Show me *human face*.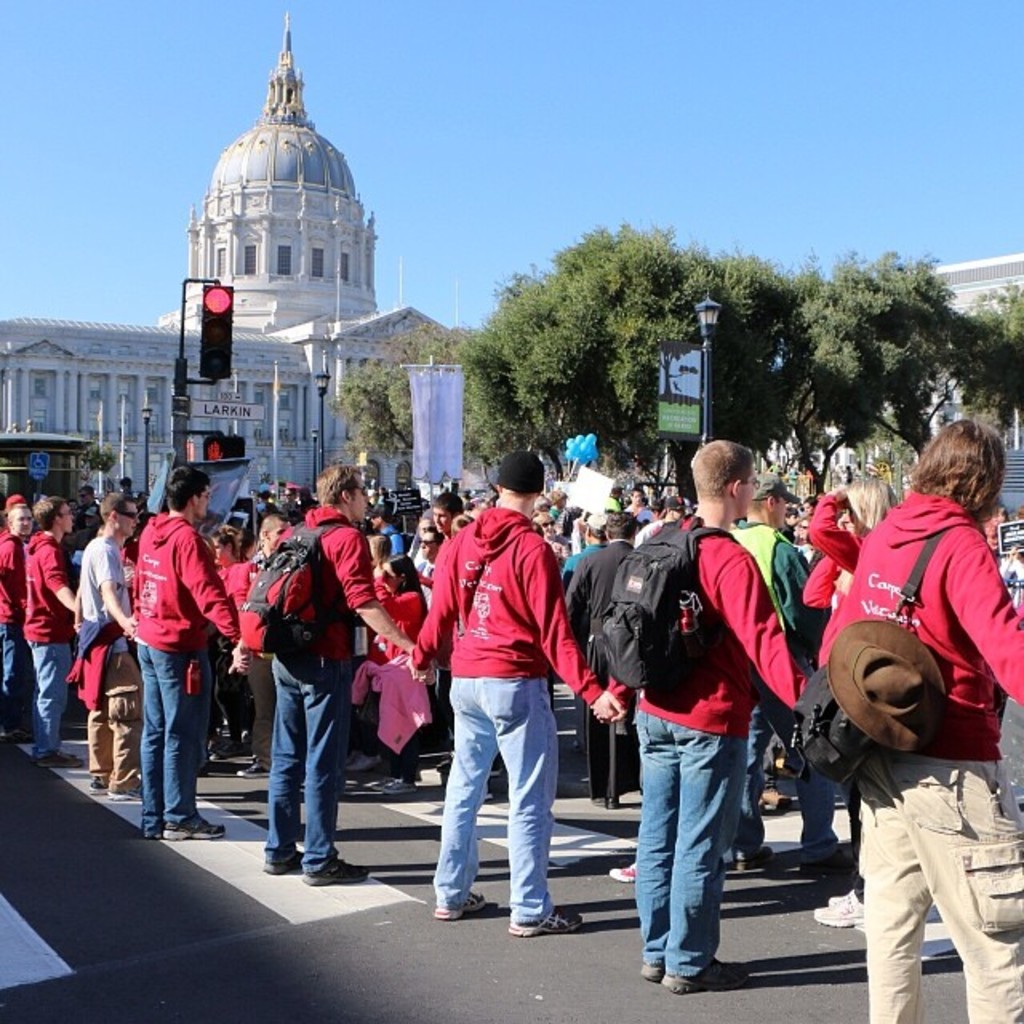
*human face* is here: crop(421, 520, 442, 534).
